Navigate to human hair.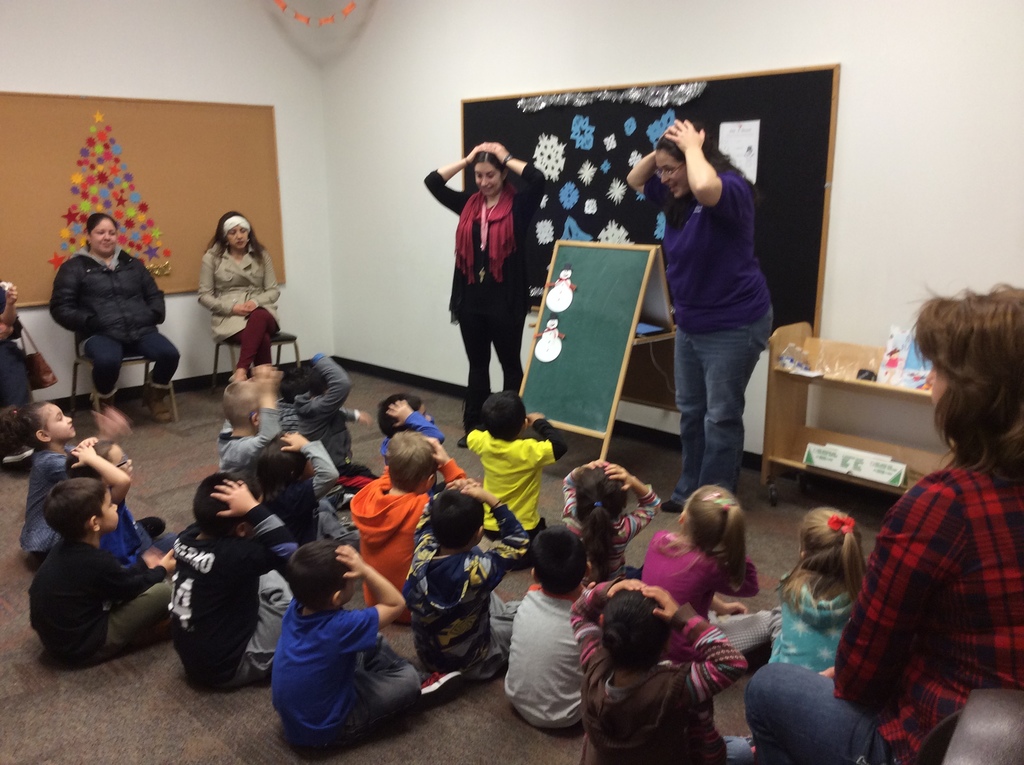
Navigation target: x1=918, y1=262, x2=1021, y2=497.
